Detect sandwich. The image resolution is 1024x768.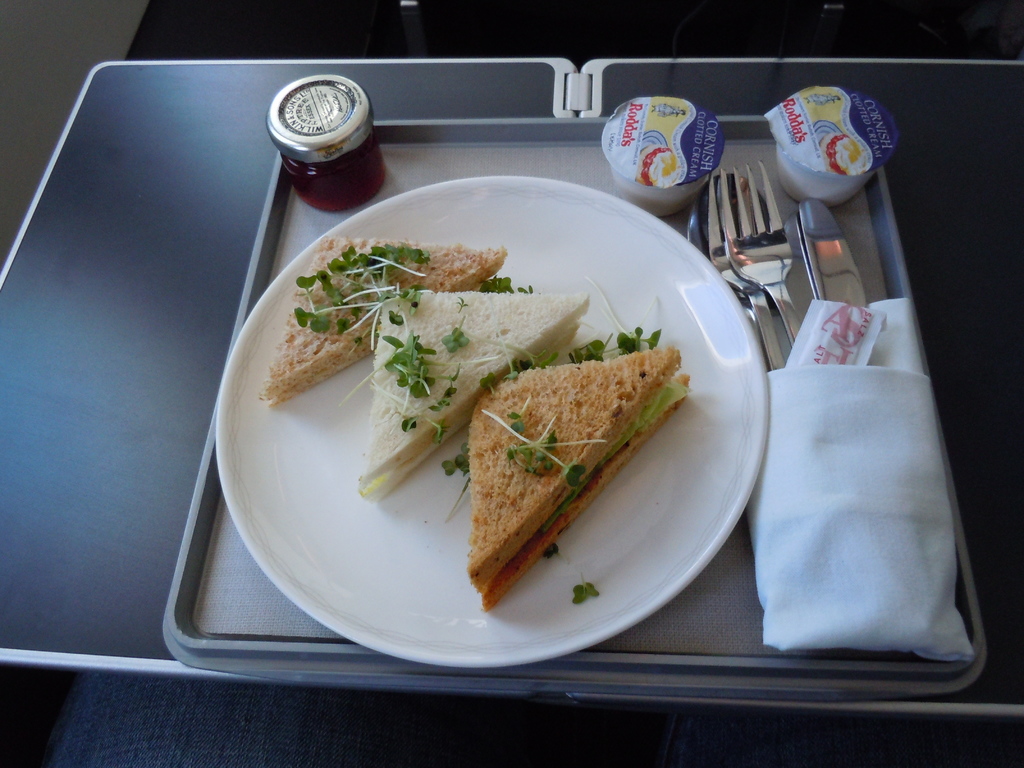
<region>357, 278, 590, 507</region>.
